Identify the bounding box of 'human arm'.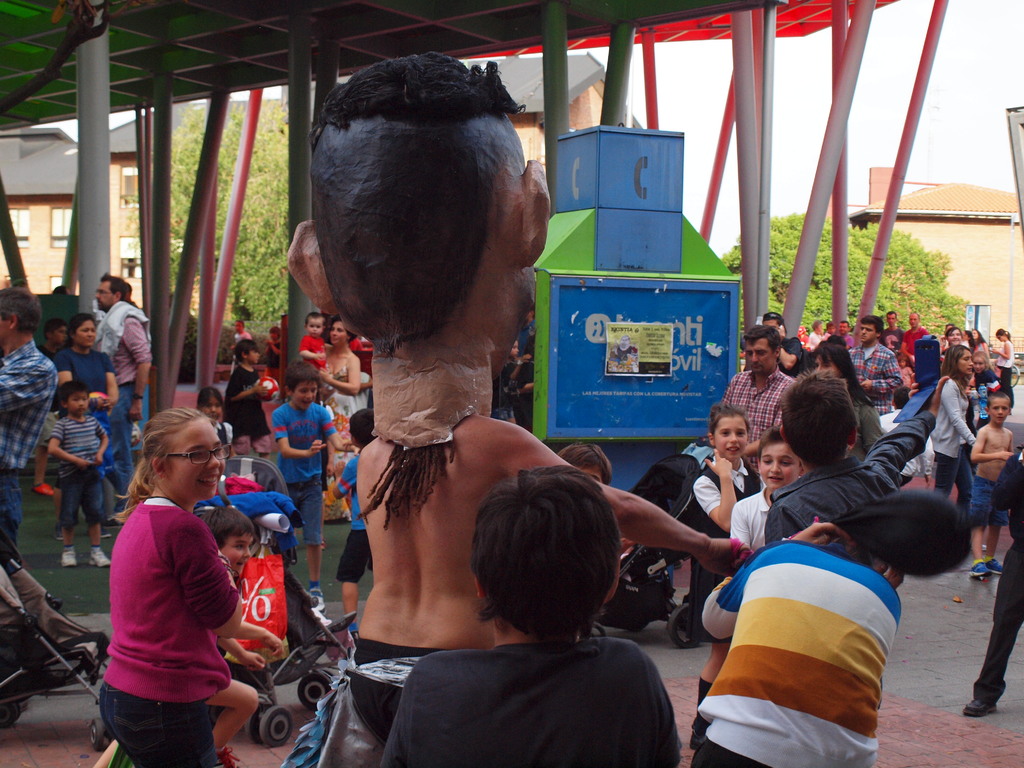
321:440:374:498.
